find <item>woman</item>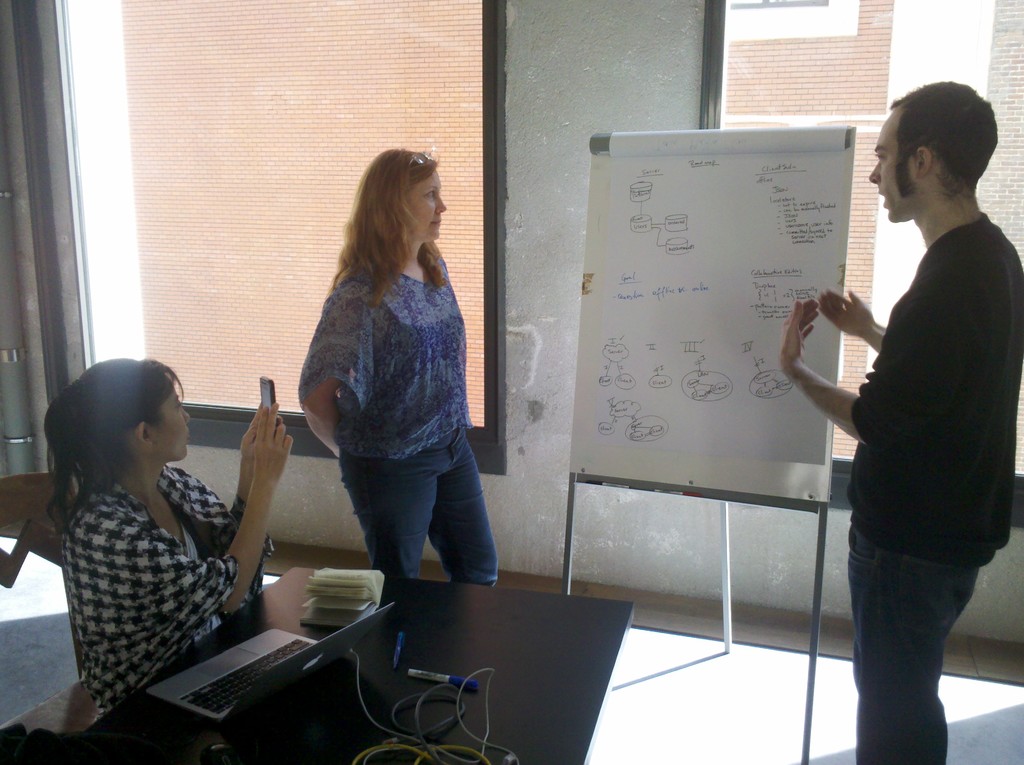
locate(287, 141, 504, 633)
